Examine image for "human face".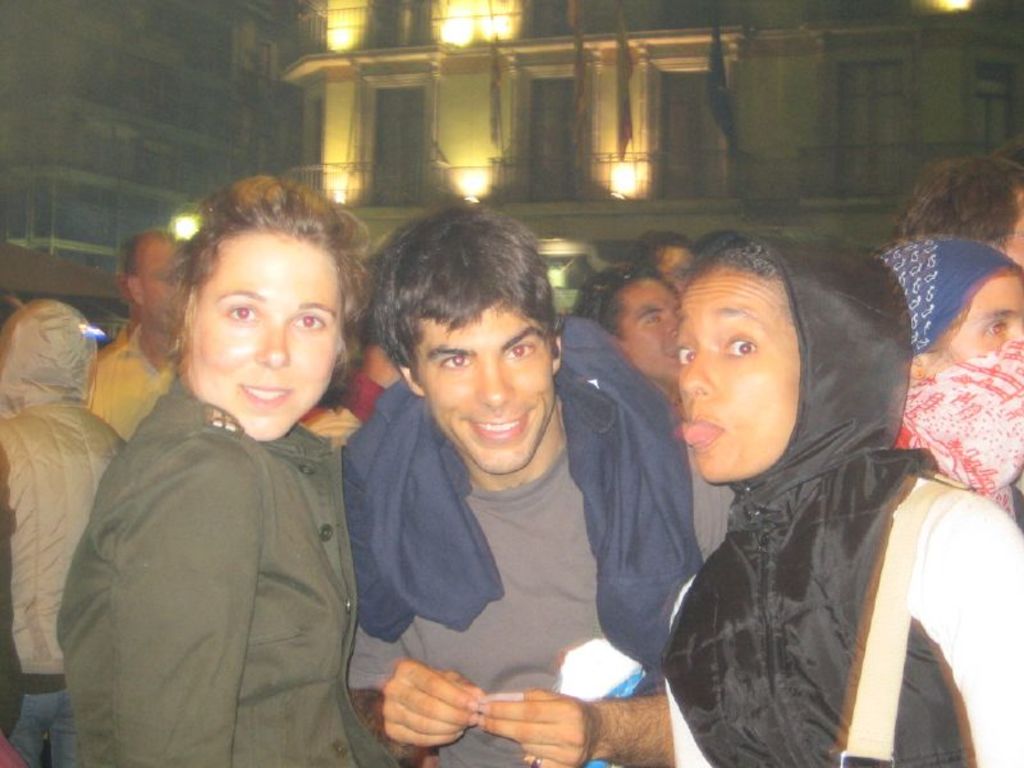
Examination result: [143, 253, 179, 330].
